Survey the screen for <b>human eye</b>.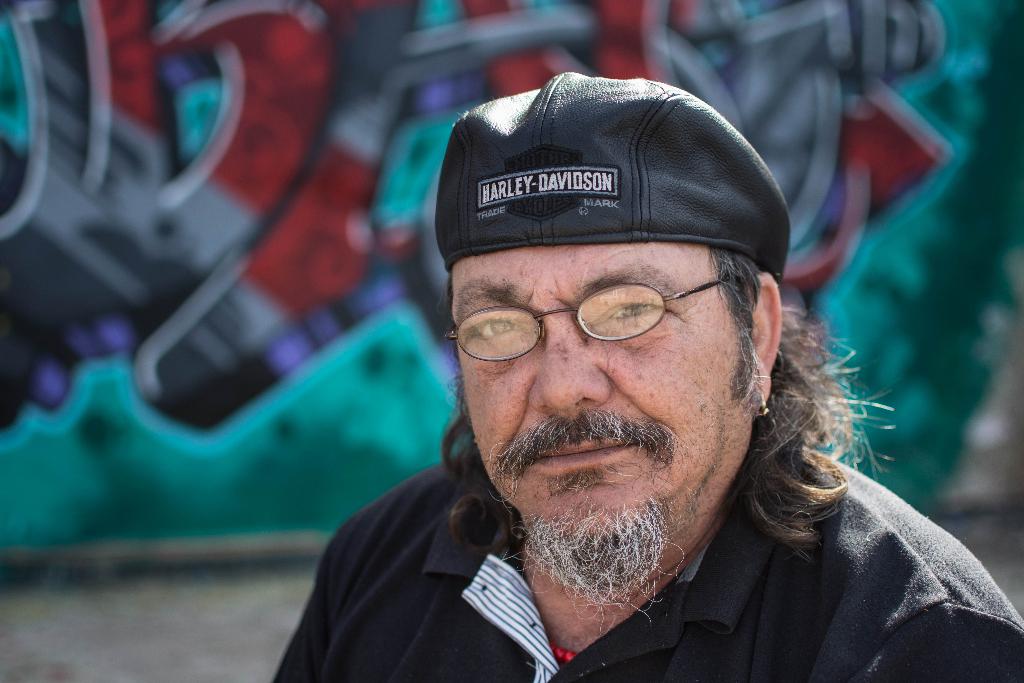
Survey found: x1=601, y1=293, x2=664, y2=322.
